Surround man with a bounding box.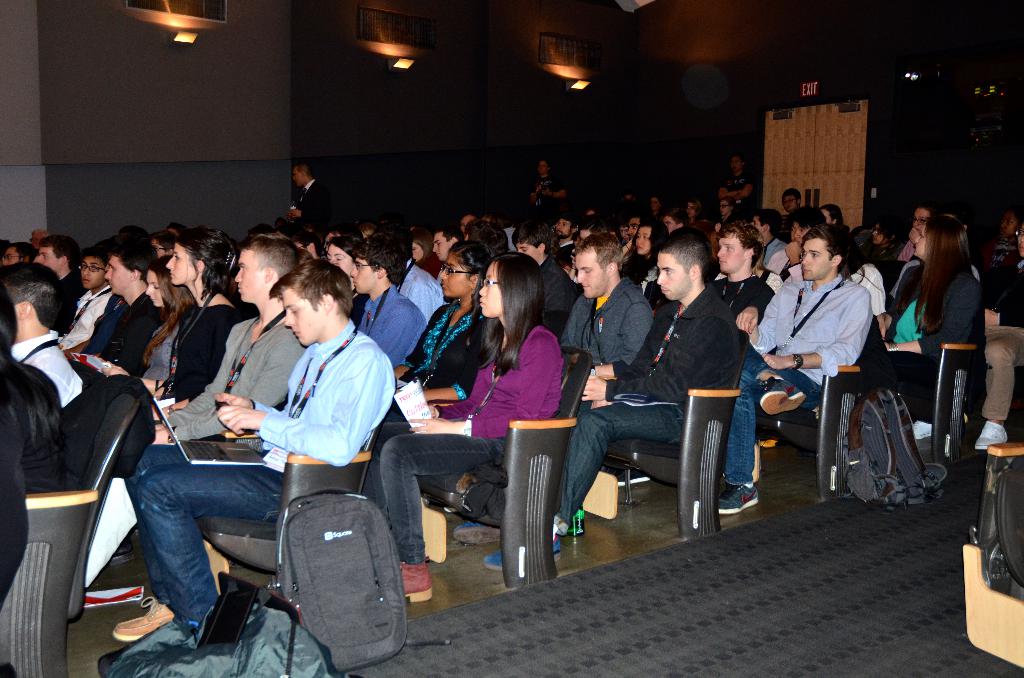
x1=432 y1=232 x2=458 y2=261.
